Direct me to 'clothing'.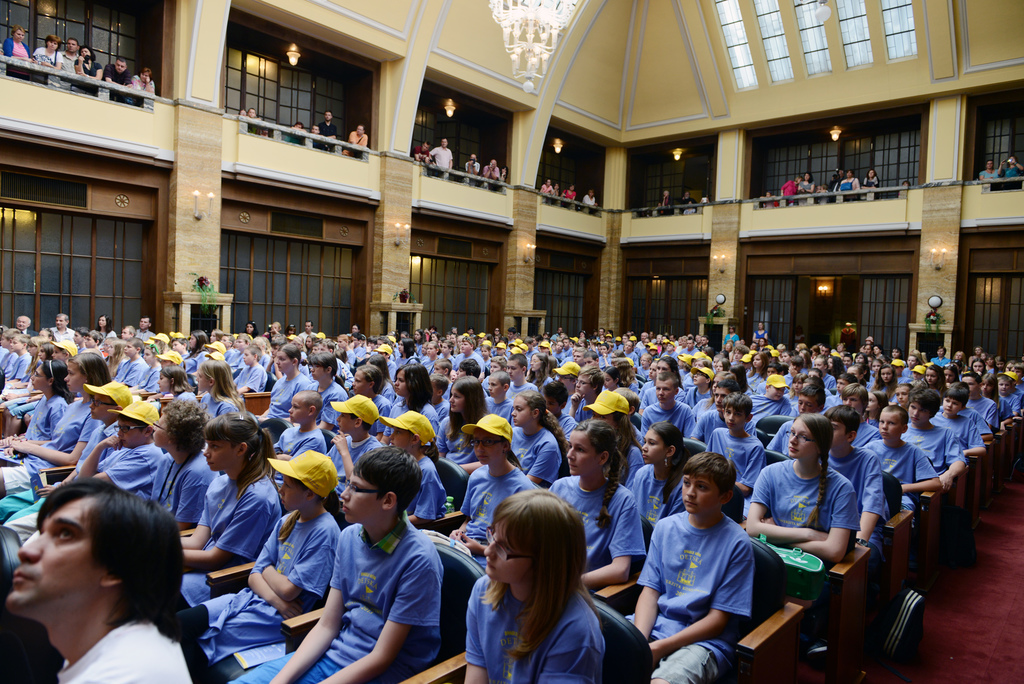
Direction: 463/580/606/683.
